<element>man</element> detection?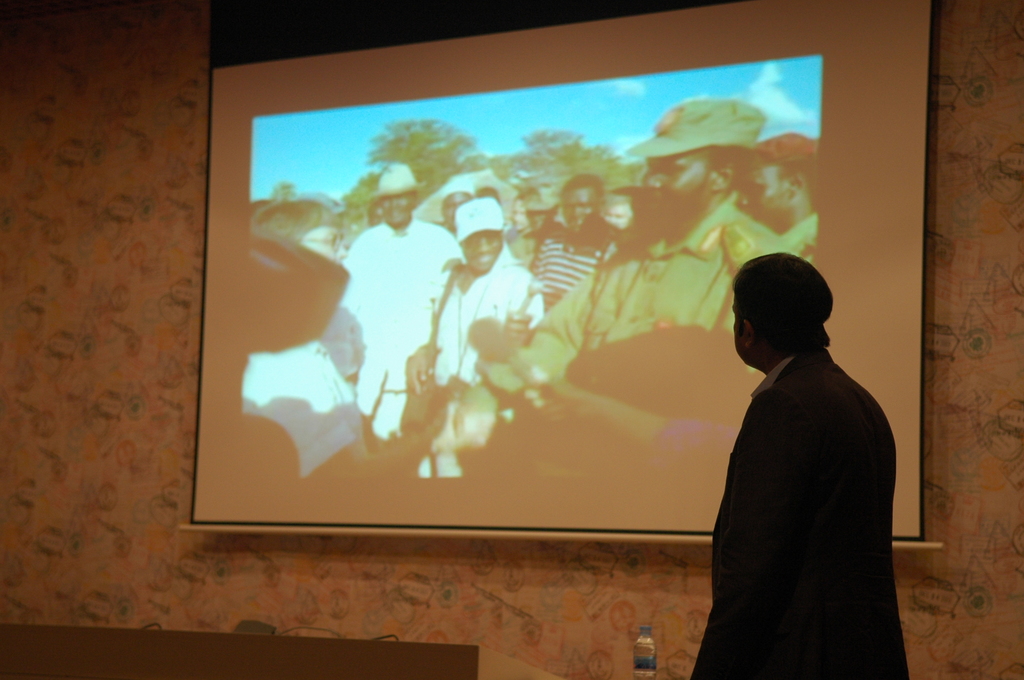
locate(440, 94, 821, 423)
